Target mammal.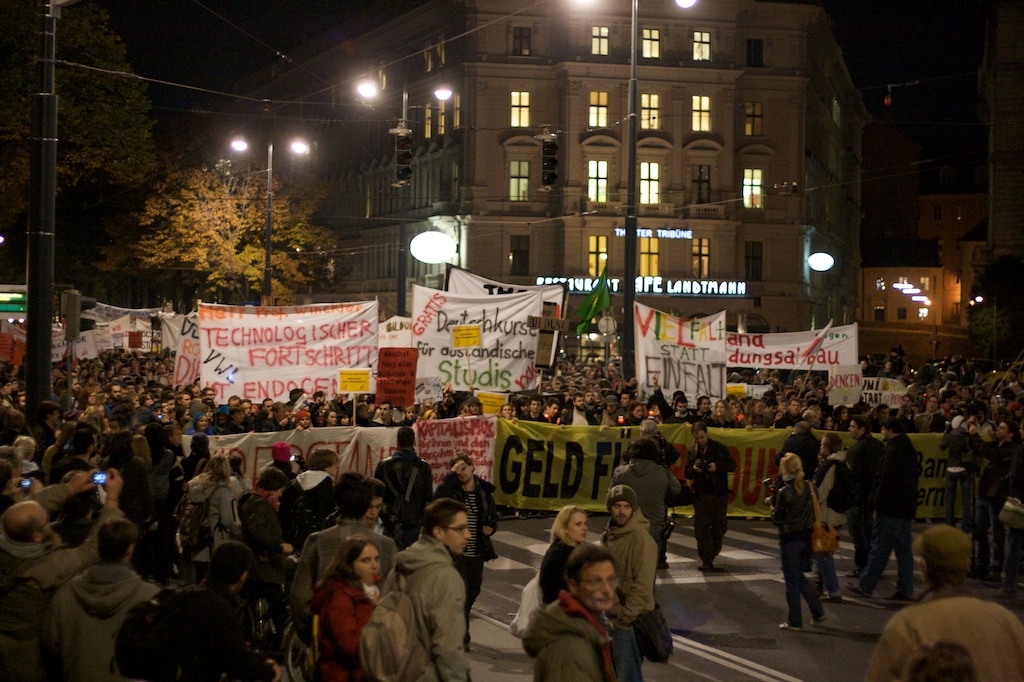
Target region: Rect(680, 415, 738, 575).
